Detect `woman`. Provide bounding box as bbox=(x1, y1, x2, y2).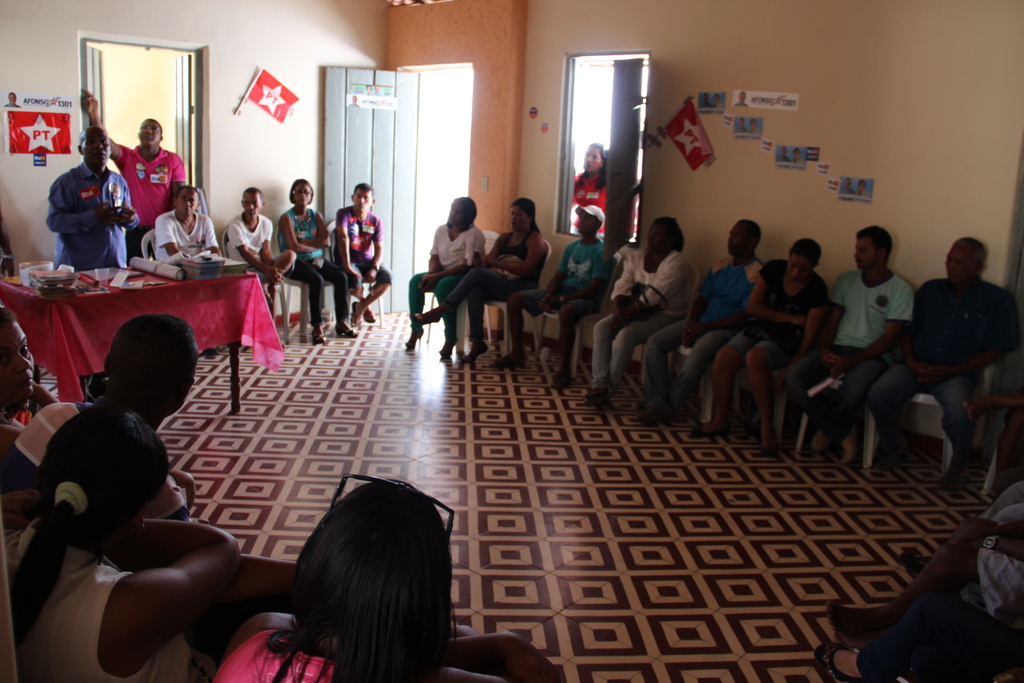
bbox=(14, 368, 255, 678).
